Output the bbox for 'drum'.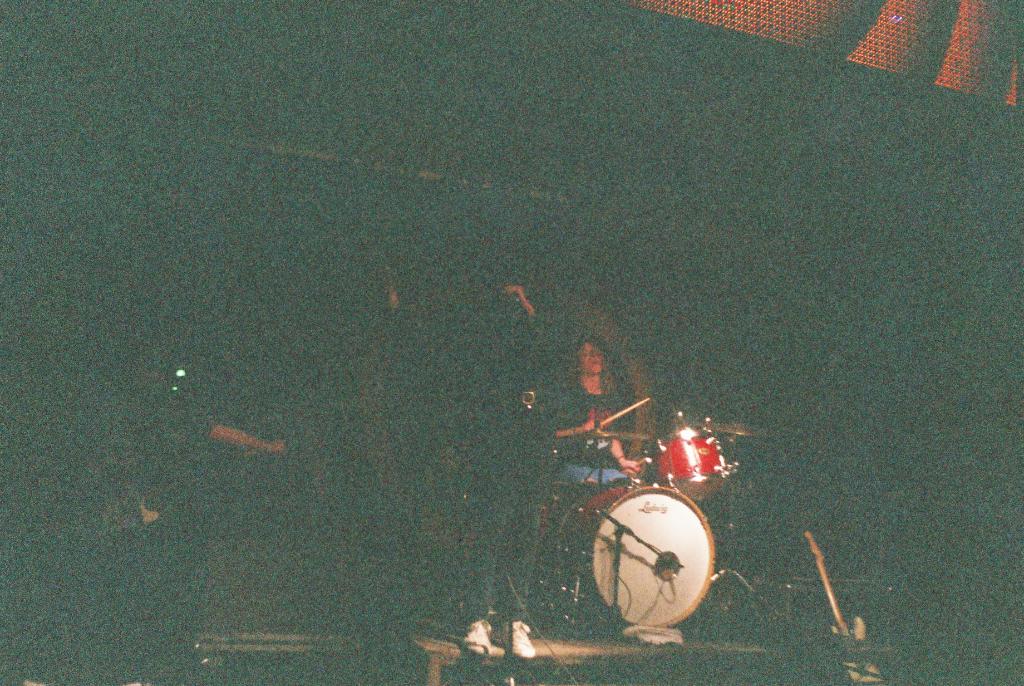
654,424,734,504.
